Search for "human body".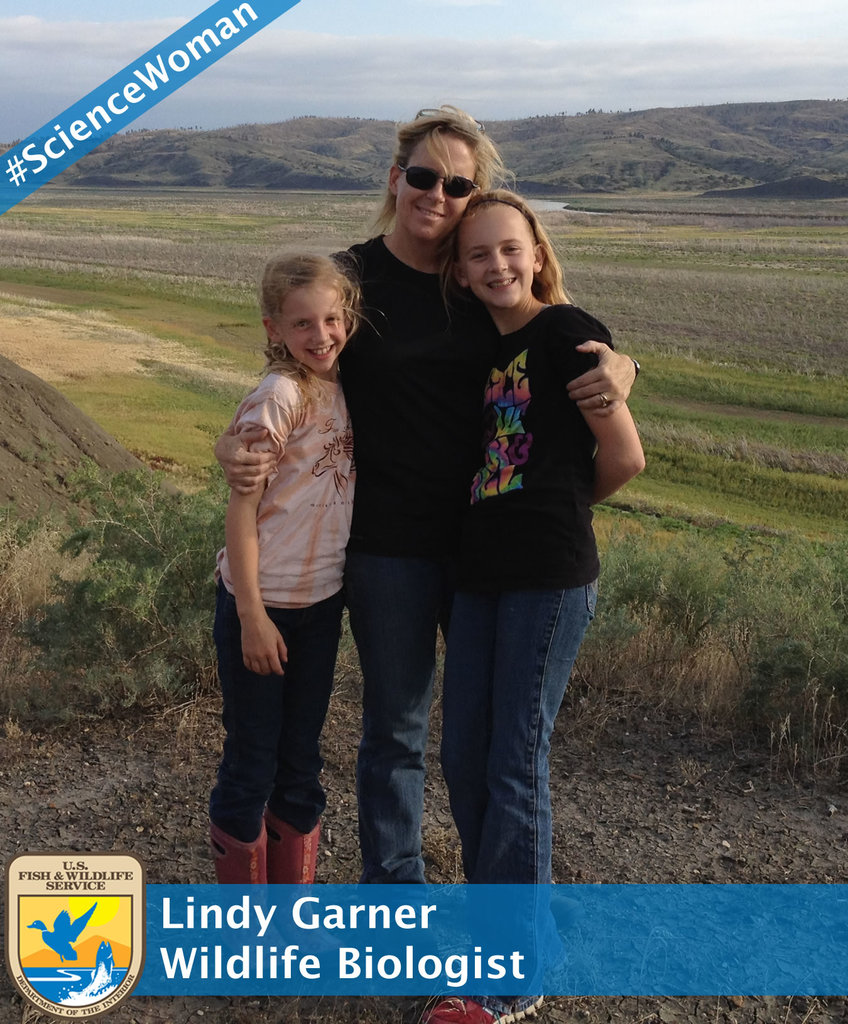
Found at pyautogui.locateOnScreen(218, 237, 624, 950).
